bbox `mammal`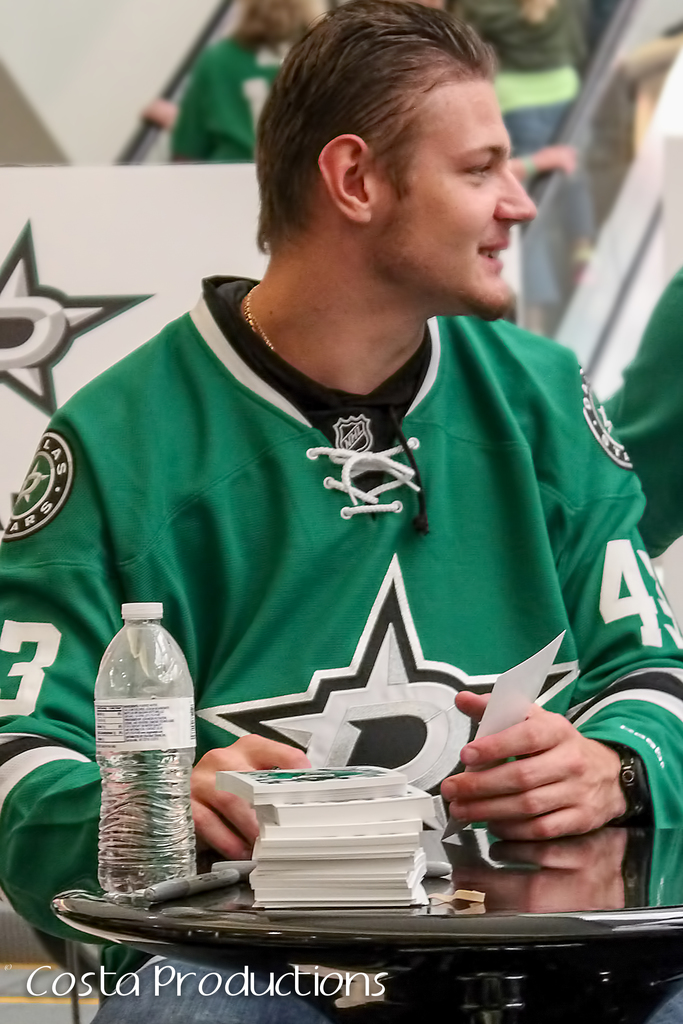
bbox(166, 0, 331, 163)
